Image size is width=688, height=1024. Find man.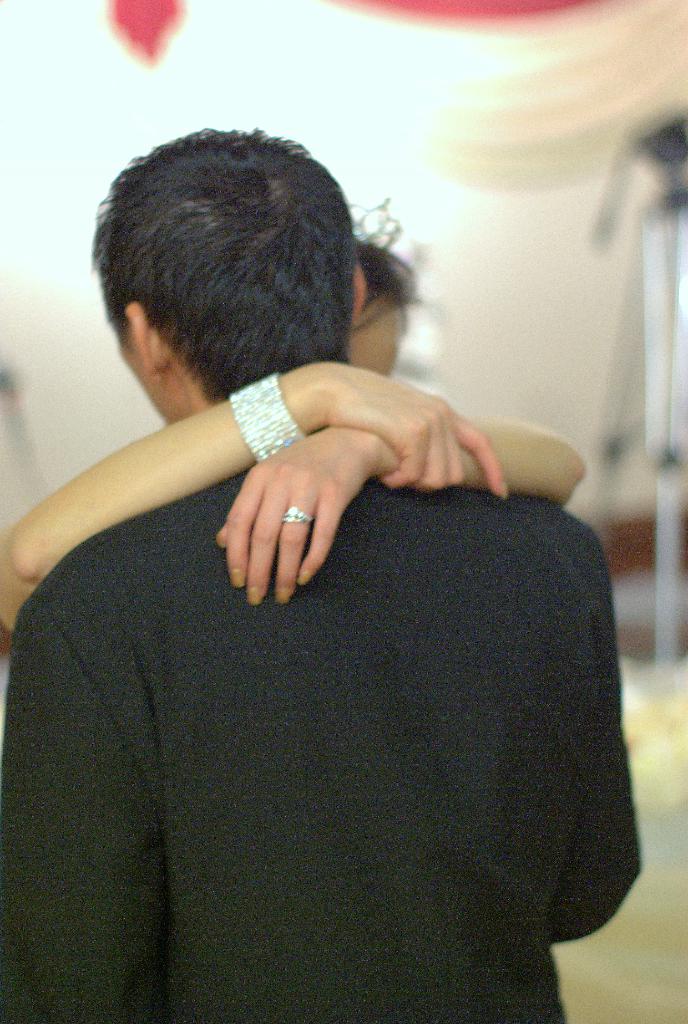
l=35, t=74, r=664, b=1006.
